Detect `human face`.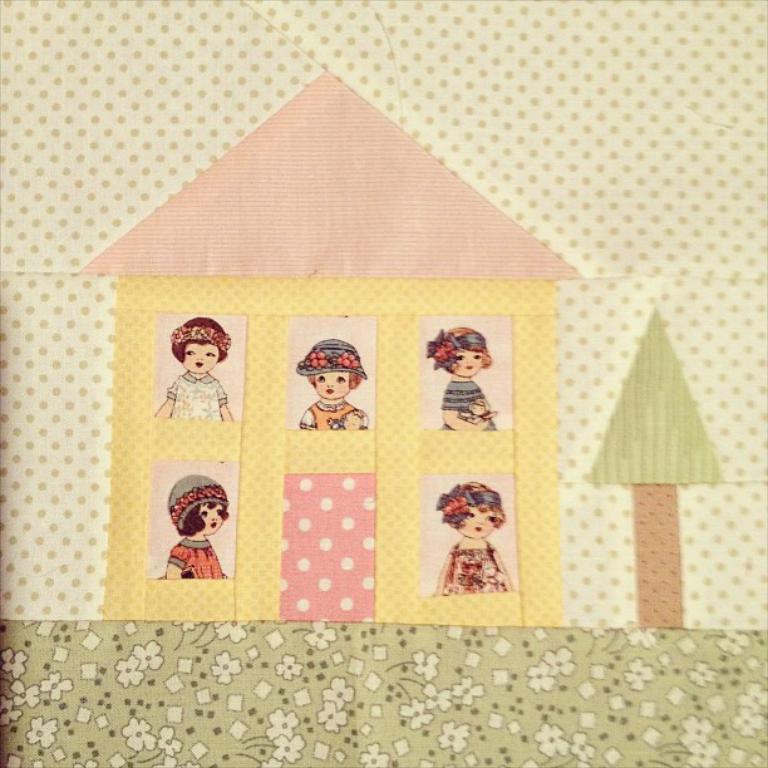
Detected at pyautogui.locateOnScreen(182, 344, 217, 371).
